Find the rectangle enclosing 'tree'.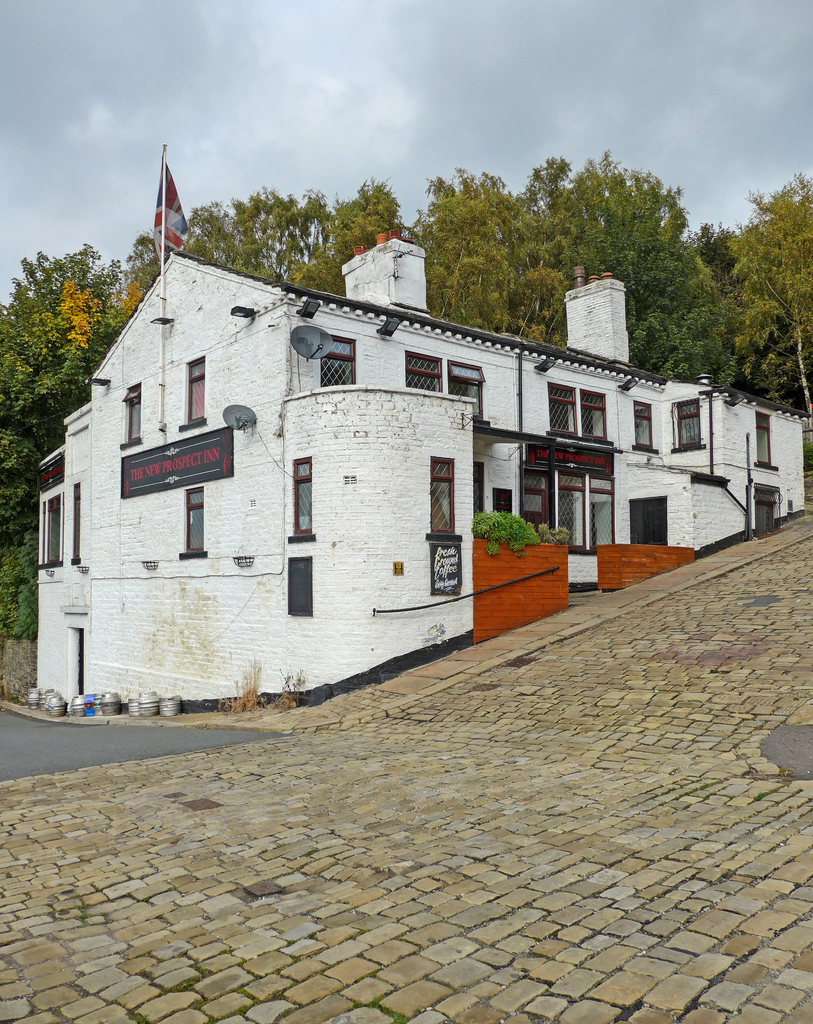
<bbox>0, 232, 163, 534</bbox>.
